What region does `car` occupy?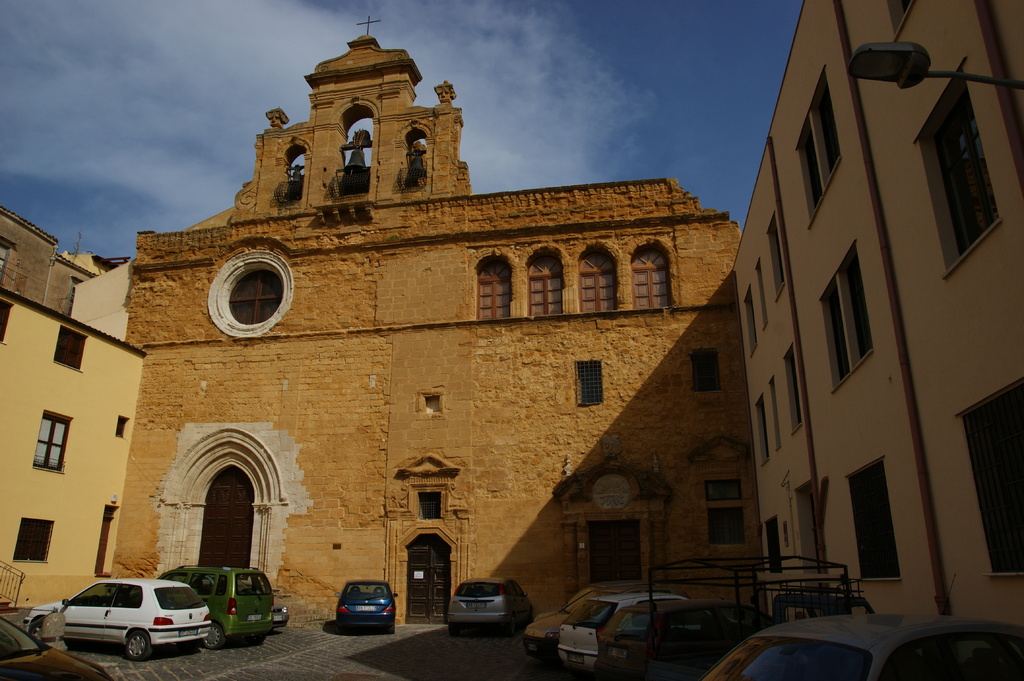
crop(157, 565, 276, 655).
